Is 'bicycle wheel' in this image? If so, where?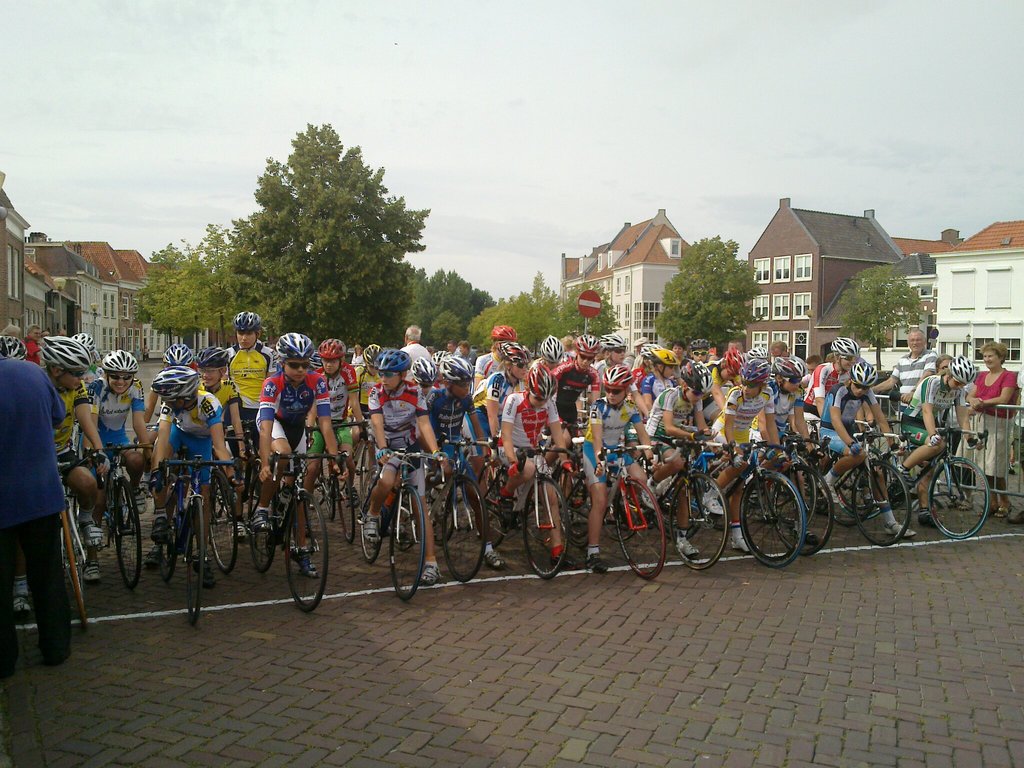
Yes, at 829:487:872:531.
